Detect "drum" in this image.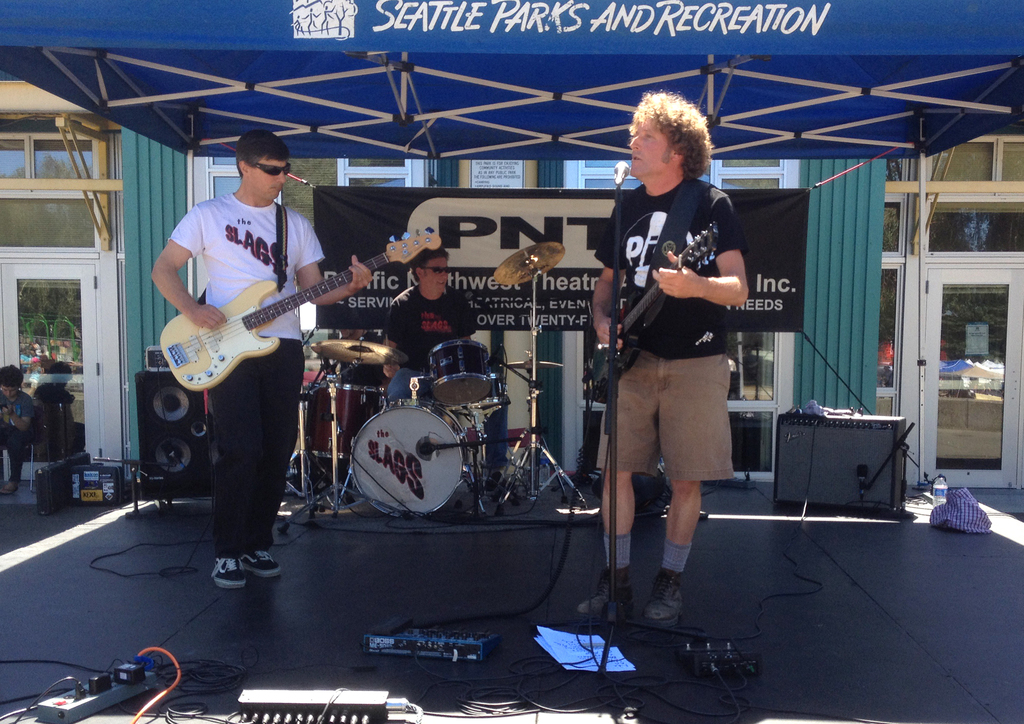
Detection: x1=426 y1=338 x2=490 y2=406.
